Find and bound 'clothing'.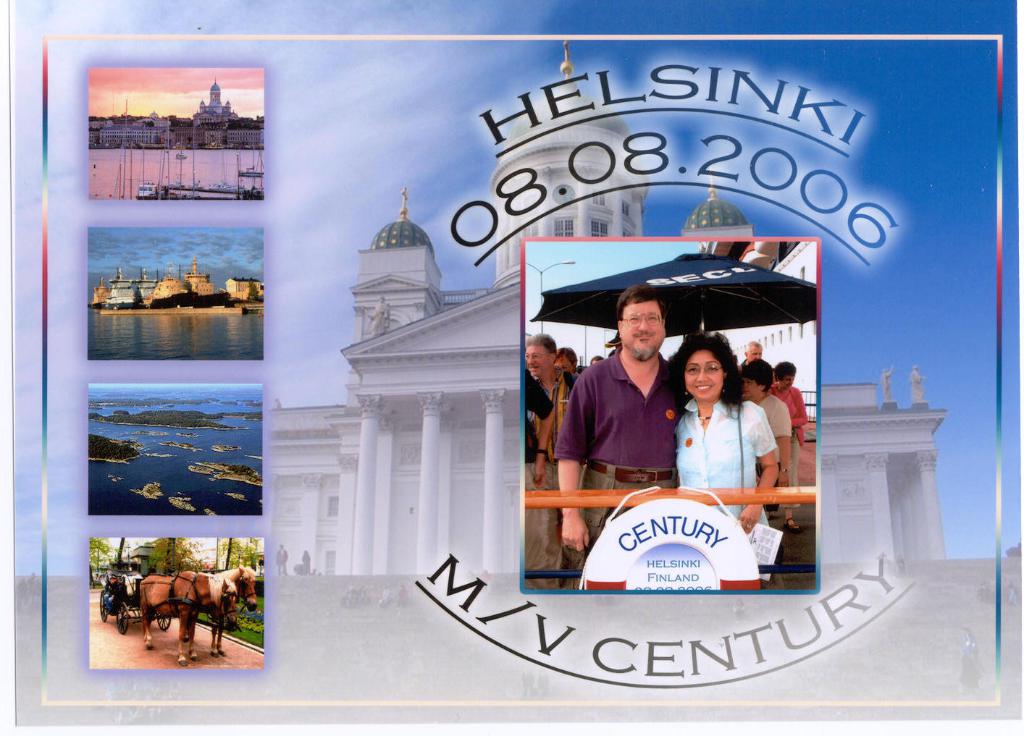
Bound: [left=754, top=391, right=791, bottom=490].
